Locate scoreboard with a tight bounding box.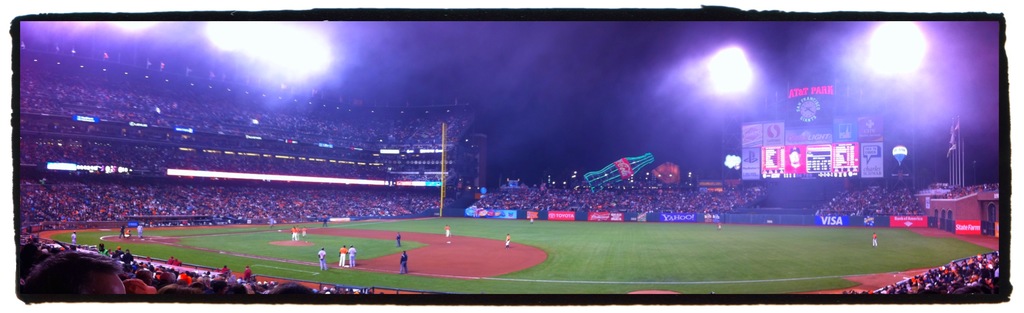
x1=763 y1=148 x2=787 y2=179.
